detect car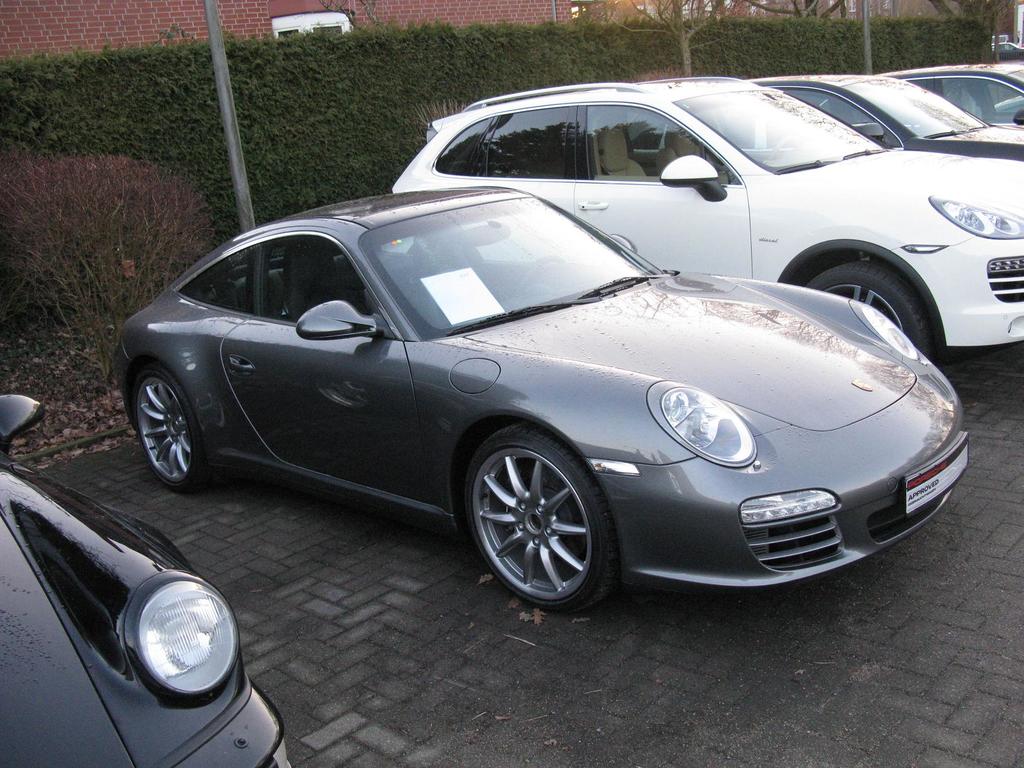
[685,68,1023,159]
